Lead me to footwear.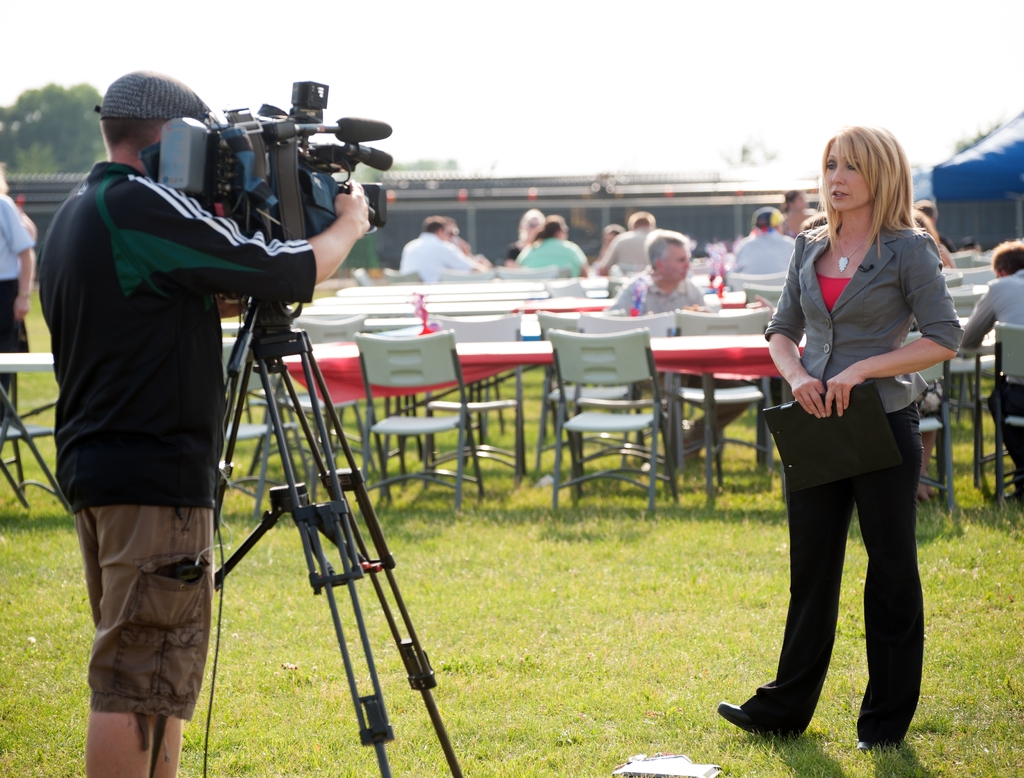
Lead to x1=1020, y1=489, x2=1023, y2=514.
